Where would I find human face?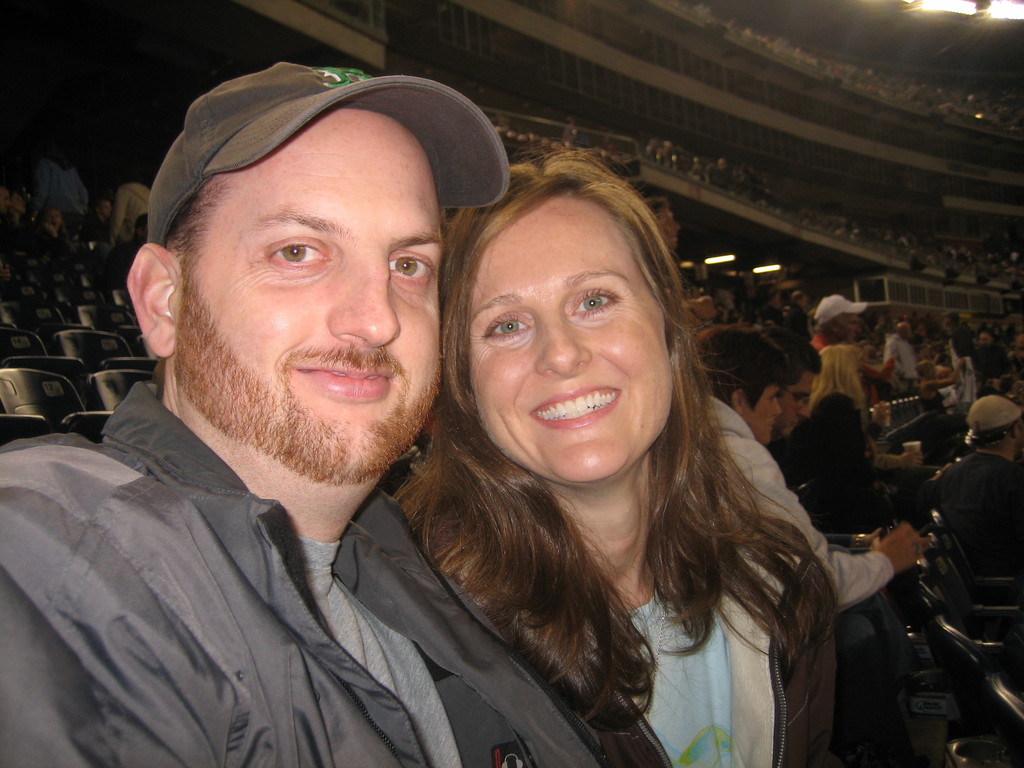
At Rect(743, 385, 779, 445).
